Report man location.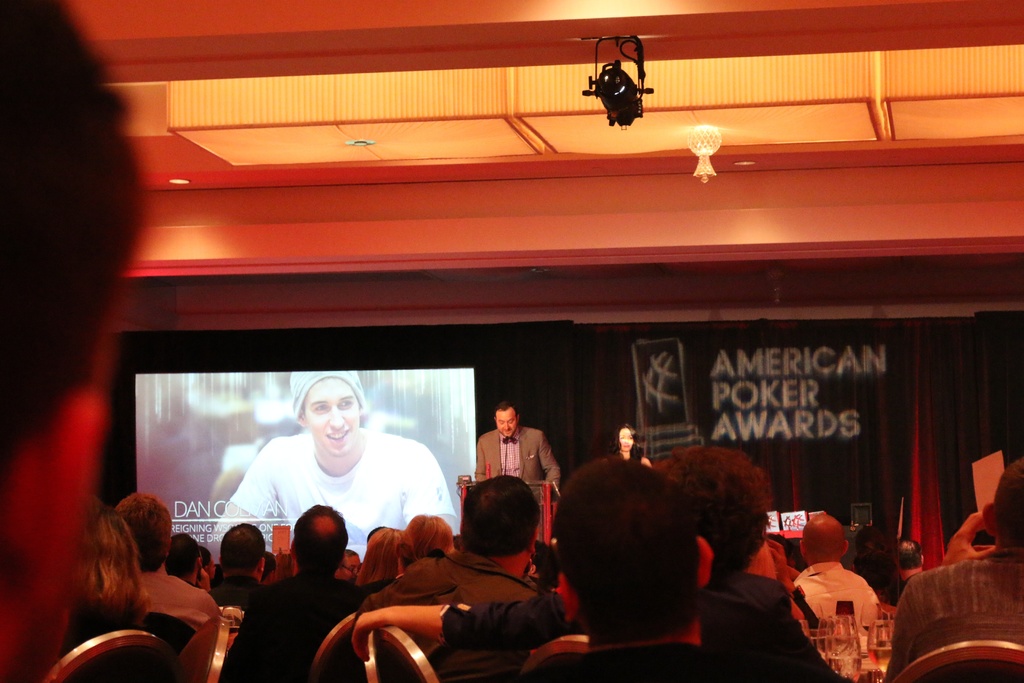
Report: (890,452,1023,680).
